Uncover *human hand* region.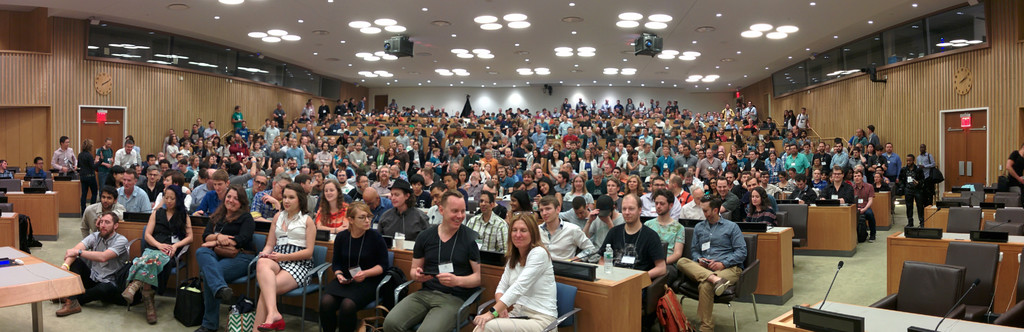
Uncovered: [499, 309, 511, 319].
